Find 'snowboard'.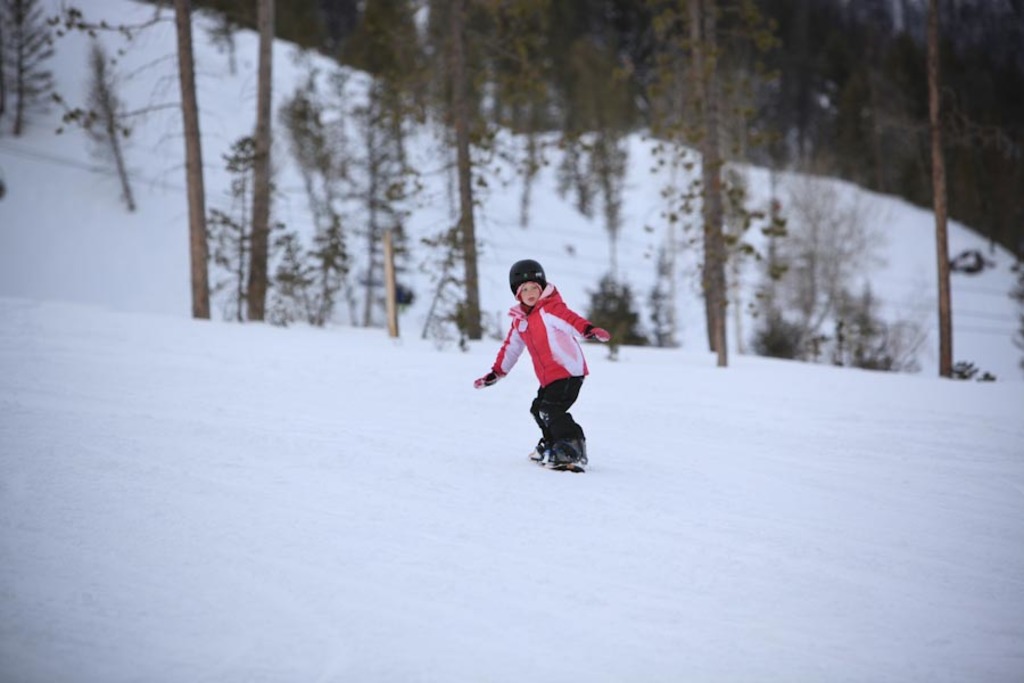
bbox=[529, 436, 601, 475].
